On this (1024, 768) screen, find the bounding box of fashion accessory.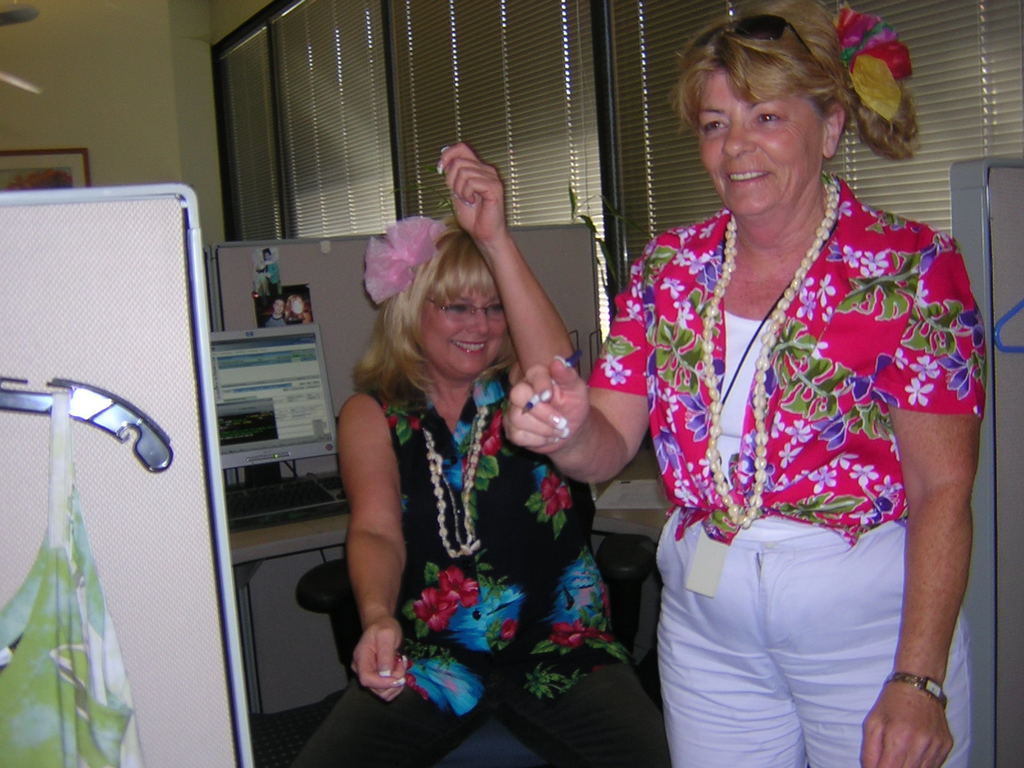
Bounding box: [left=424, top=405, right=490, bottom=563].
